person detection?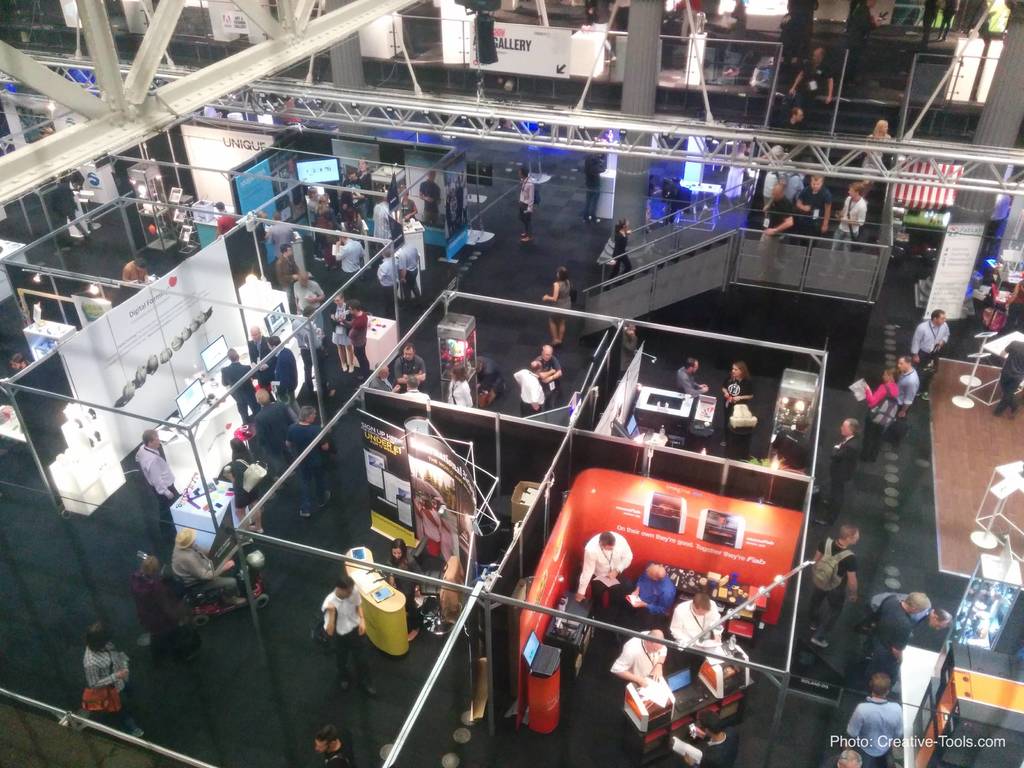
165:529:248:609
